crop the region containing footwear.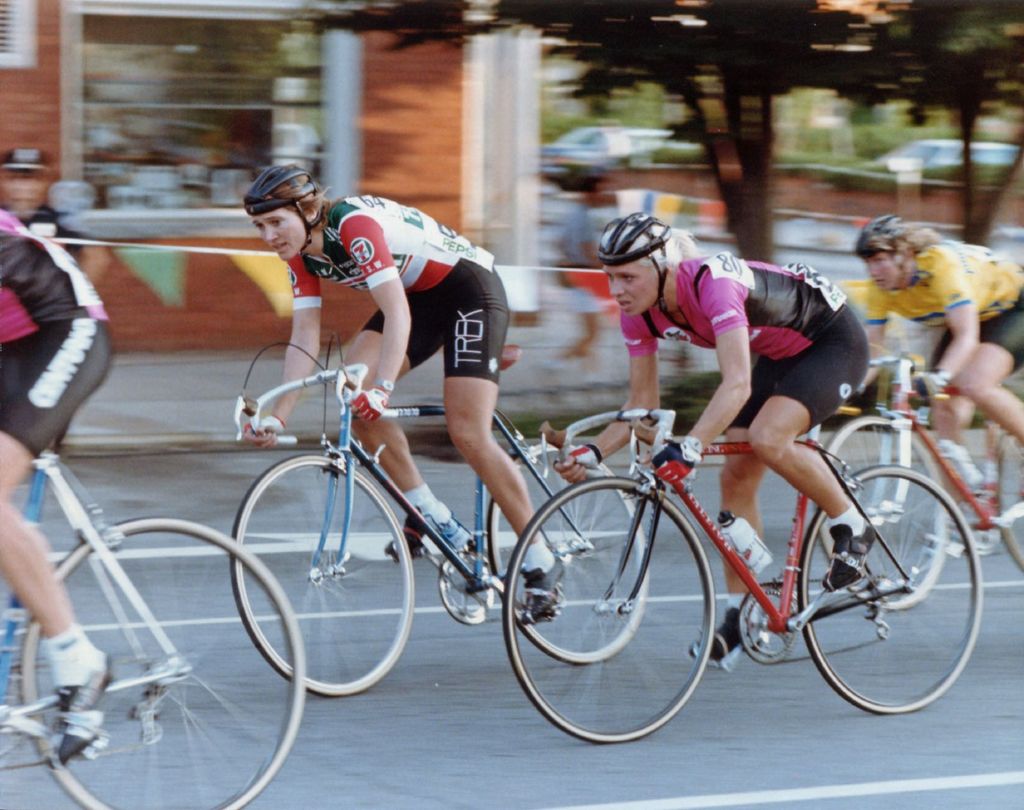
Crop region: 688,601,741,672.
